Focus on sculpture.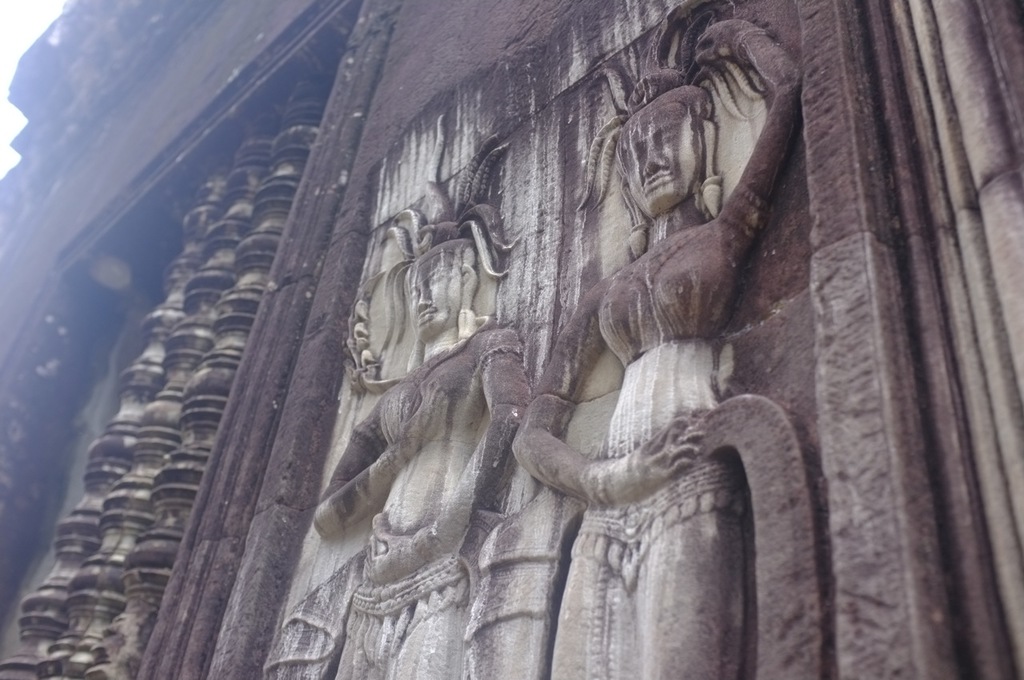
Focused at rect(314, 114, 535, 679).
